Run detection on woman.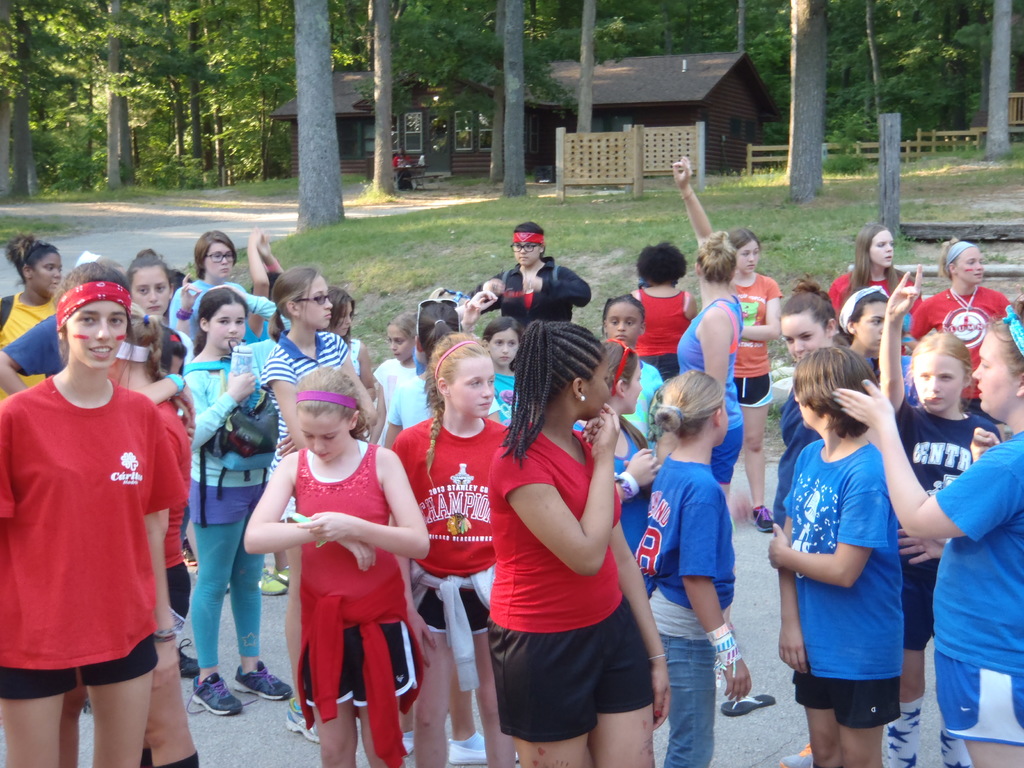
Result: {"x1": 472, "y1": 307, "x2": 668, "y2": 767}.
